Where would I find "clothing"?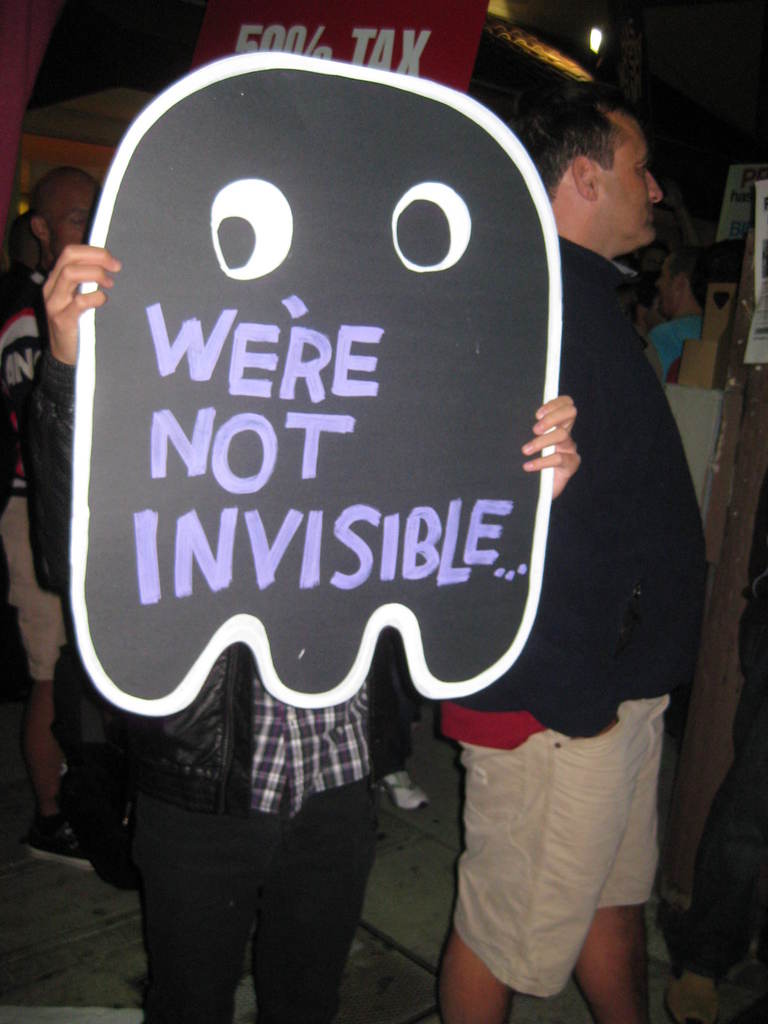
At (left=438, top=238, right=713, bottom=1002).
